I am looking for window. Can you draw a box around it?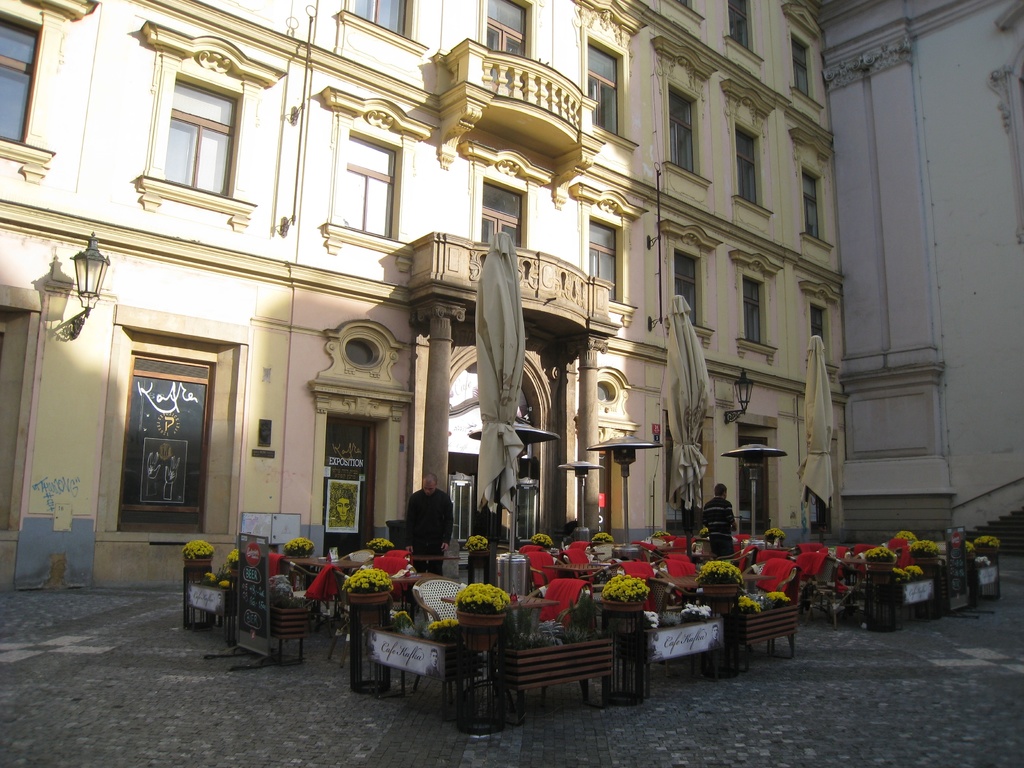
Sure, the bounding box is crop(134, 24, 286, 228).
